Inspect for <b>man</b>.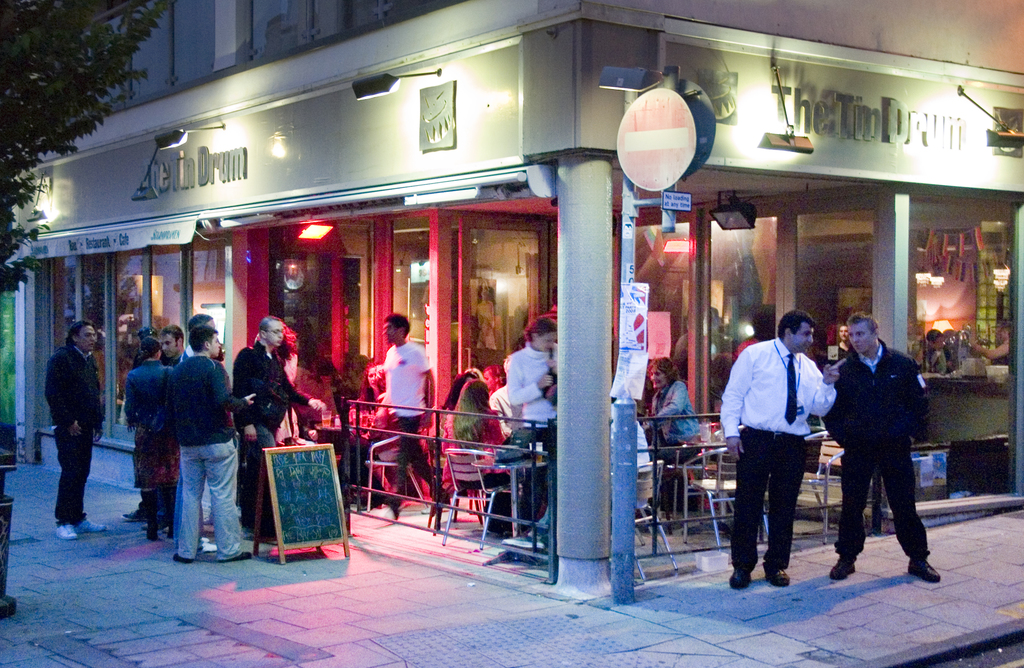
Inspection: [left=230, top=318, right=324, bottom=526].
